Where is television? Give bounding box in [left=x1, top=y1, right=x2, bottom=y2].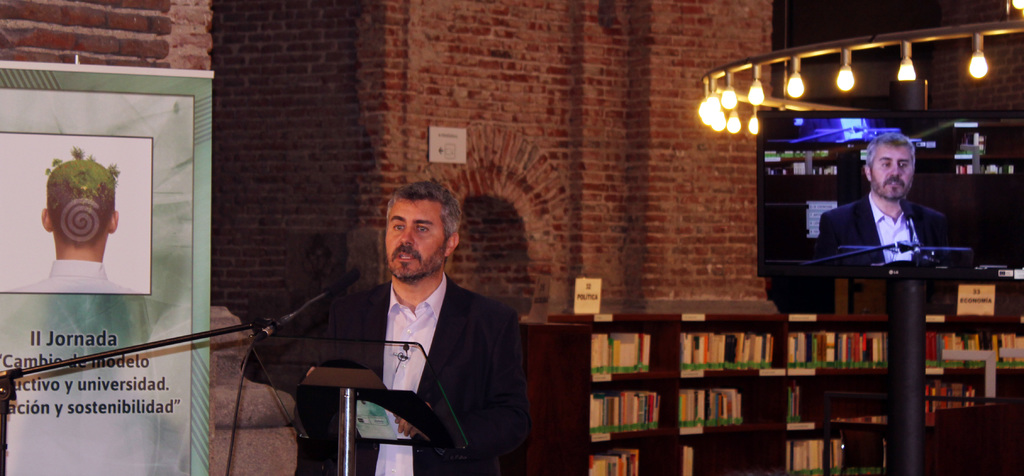
[left=756, top=110, right=1023, bottom=278].
